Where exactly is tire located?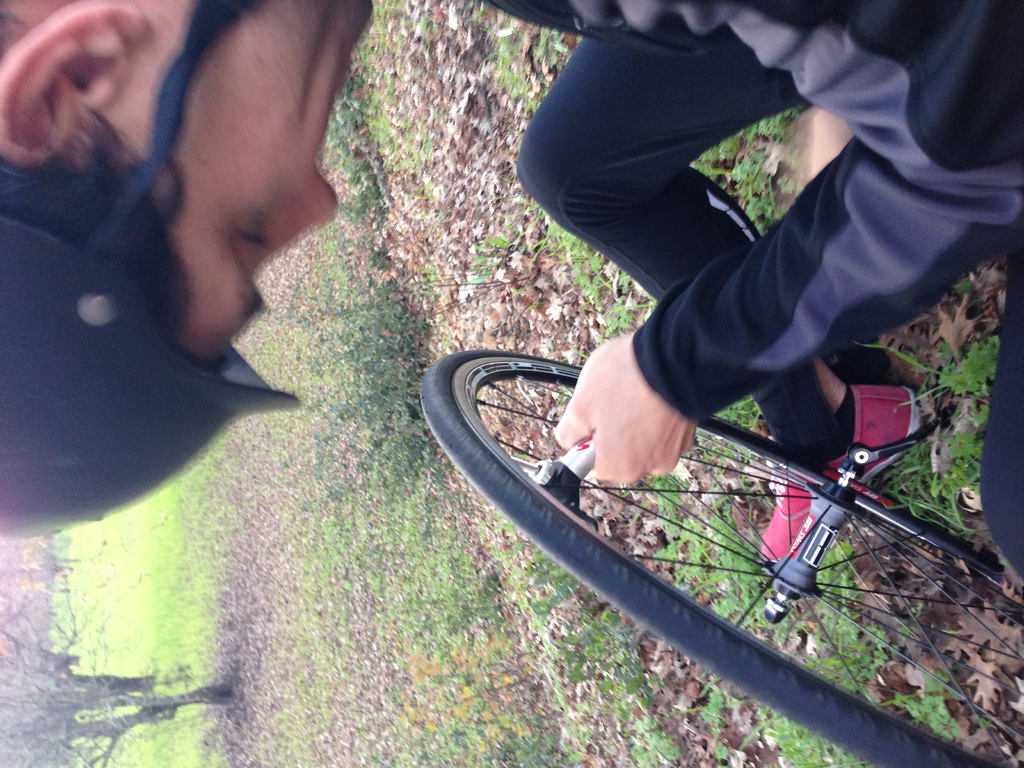
Its bounding box is (420,346,1023,767).
